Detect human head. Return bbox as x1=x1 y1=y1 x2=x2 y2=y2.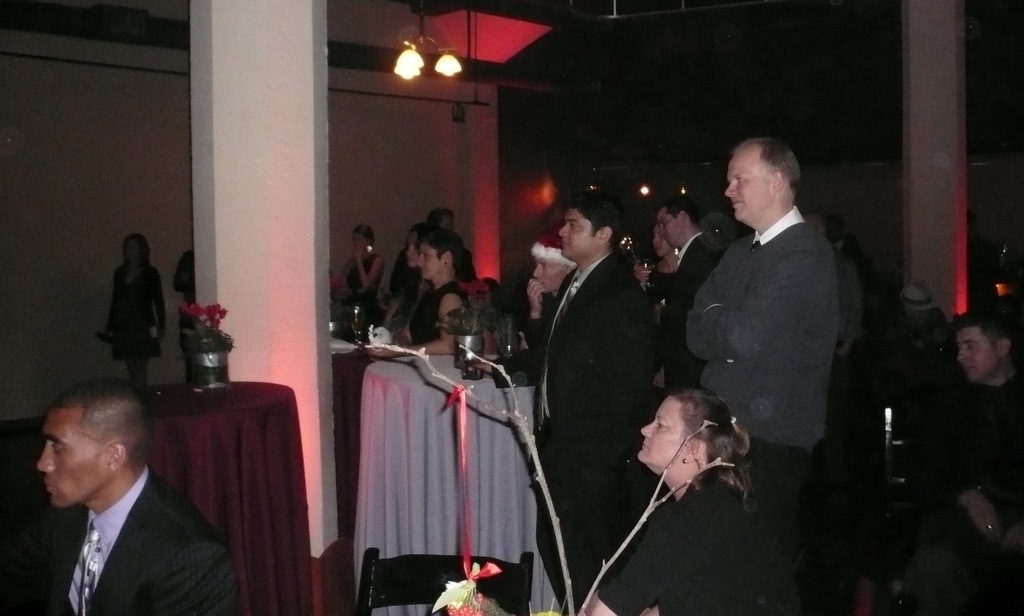
x1=723 y1=134 x2=802 y2=223.
